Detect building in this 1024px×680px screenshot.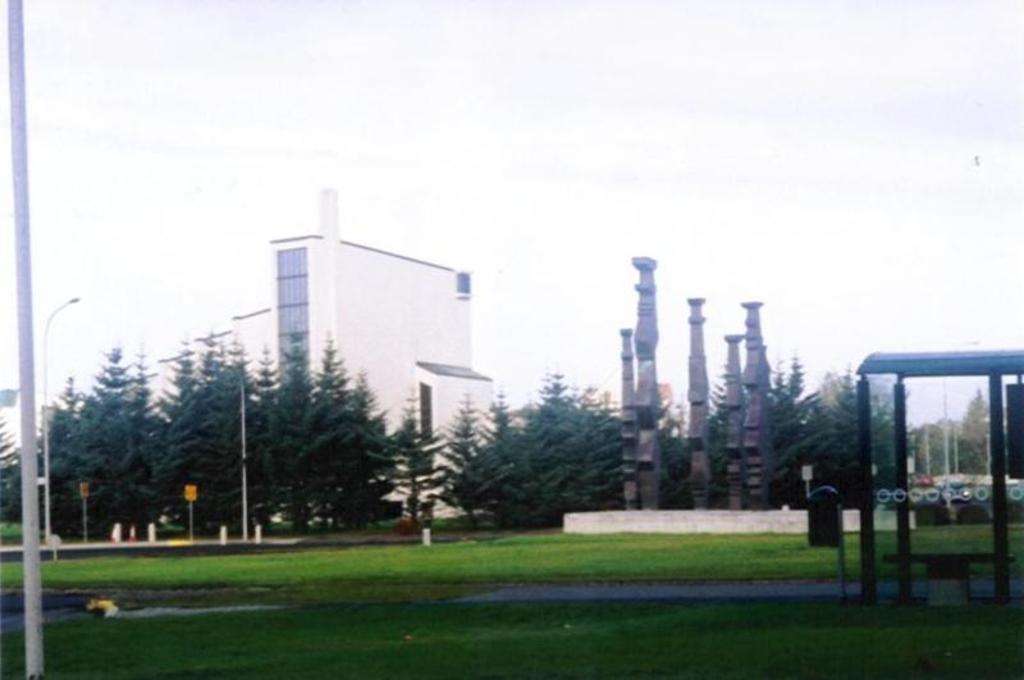
Detection: box=[602, 375, 682, 441].
